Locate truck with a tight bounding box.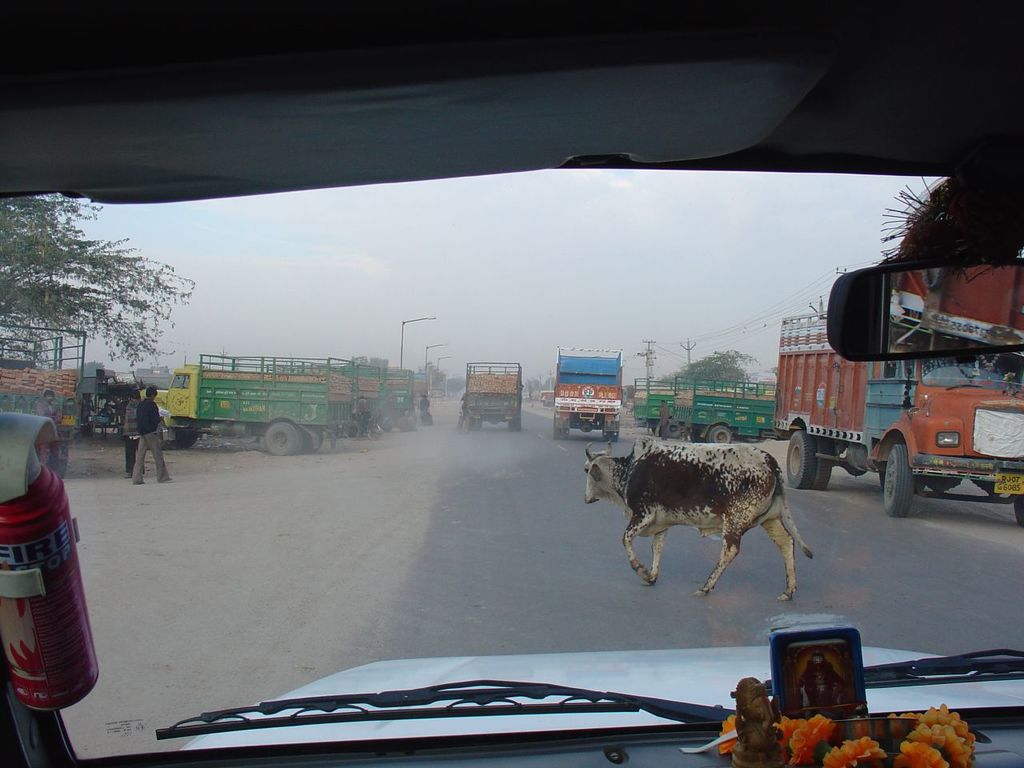
crop(389, 367, 413, 427).
